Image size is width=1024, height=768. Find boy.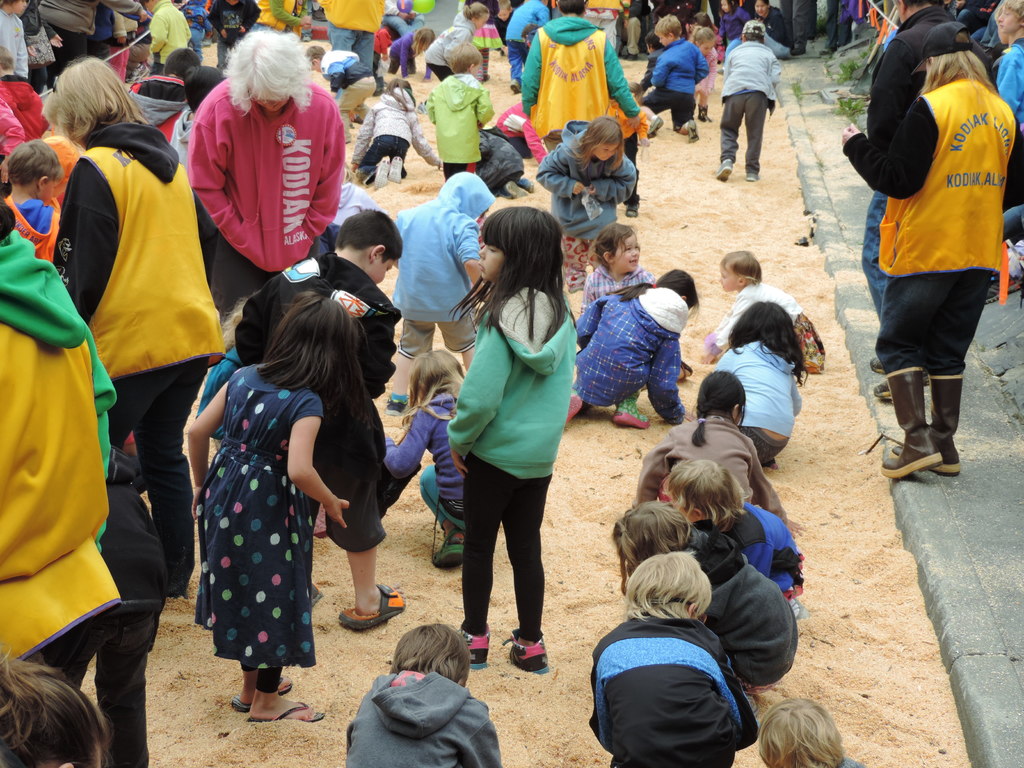
[left=640, top=12, right=707, bottom=140].
